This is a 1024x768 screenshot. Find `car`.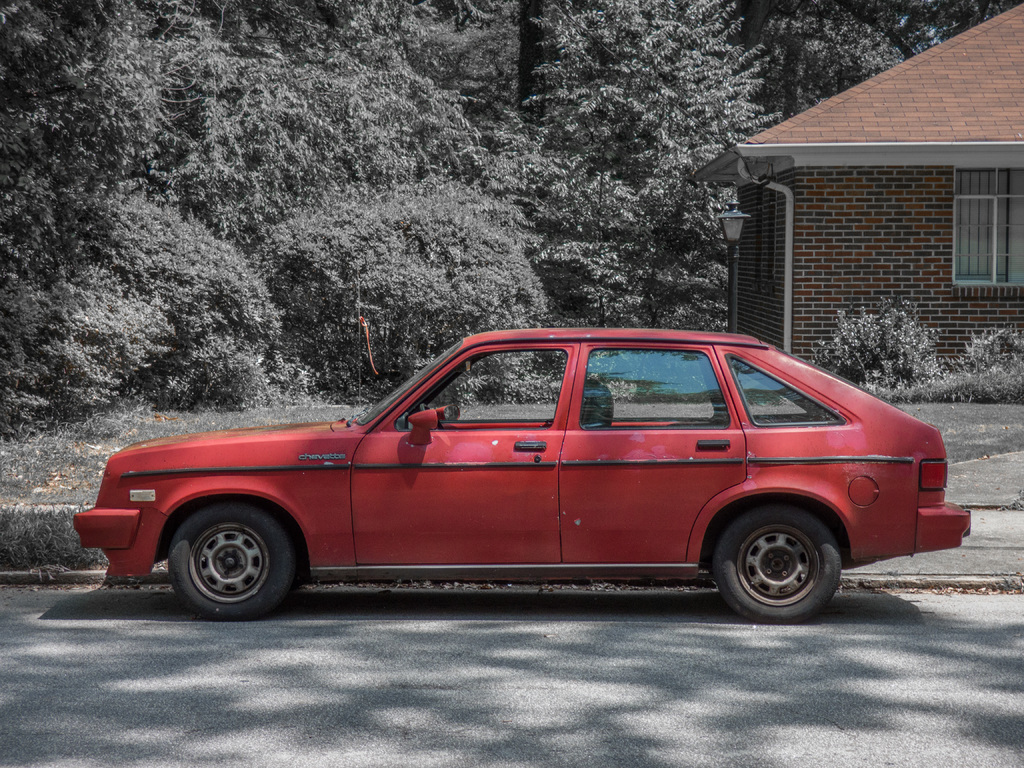
Bounding box: 51, 320, 973, 635.
